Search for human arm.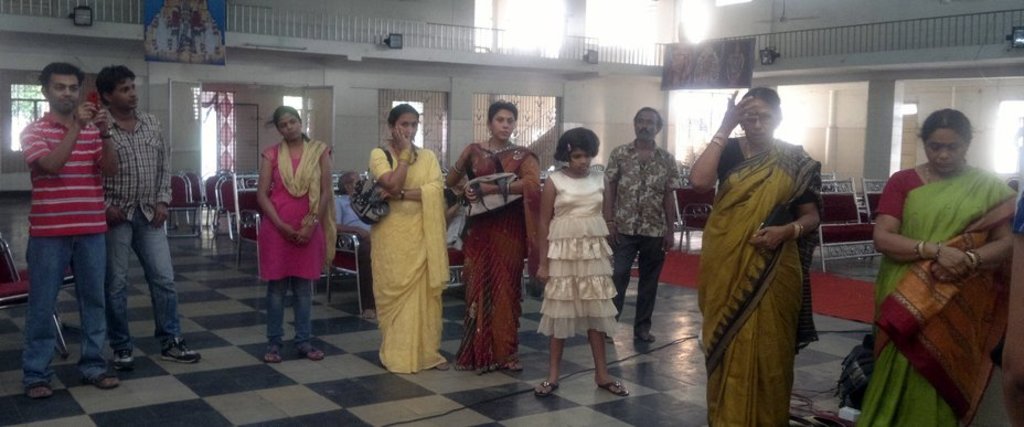
Found at (x1=866, y1=174, x2=971, y2=277).
